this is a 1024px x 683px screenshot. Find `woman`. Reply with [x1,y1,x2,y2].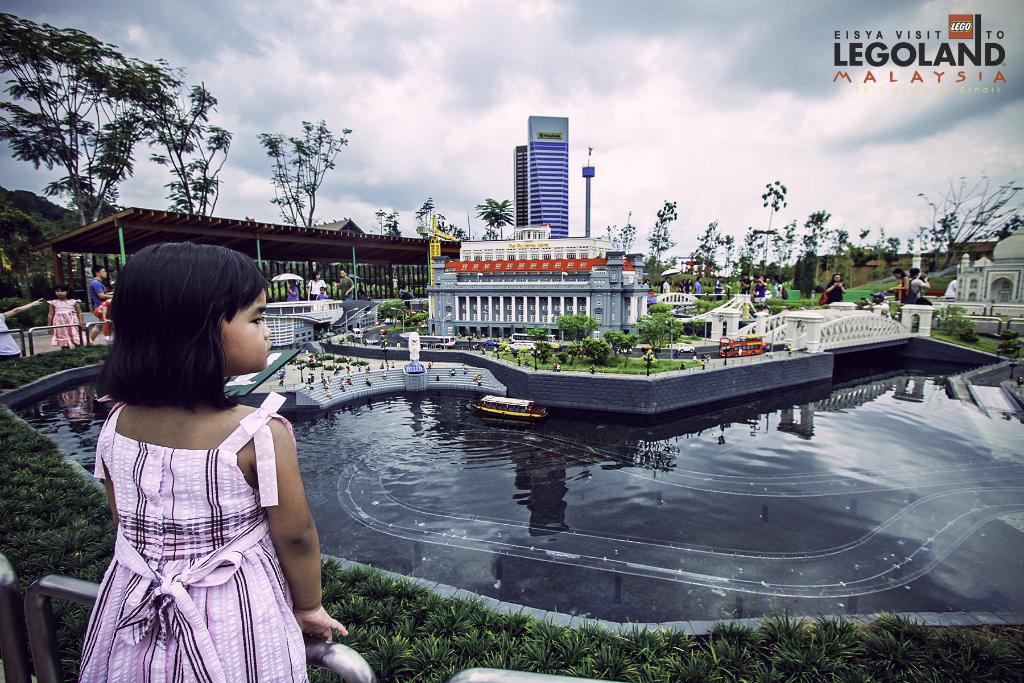
[676,279,687,292].
